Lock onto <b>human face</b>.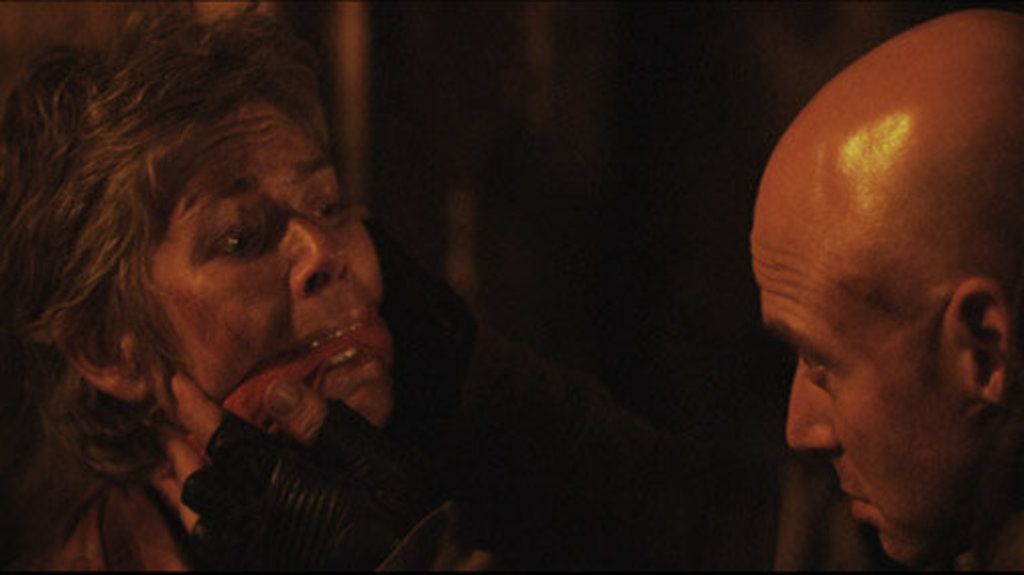
Locked: (134, 98, 390, 425).
